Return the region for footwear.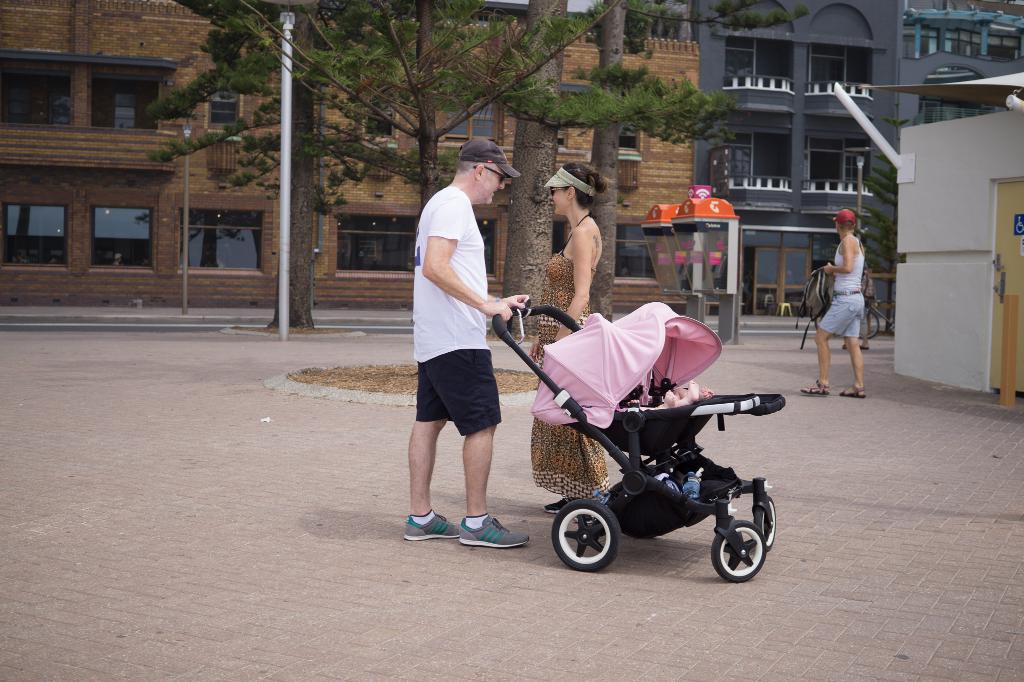
801:377:829:396.
